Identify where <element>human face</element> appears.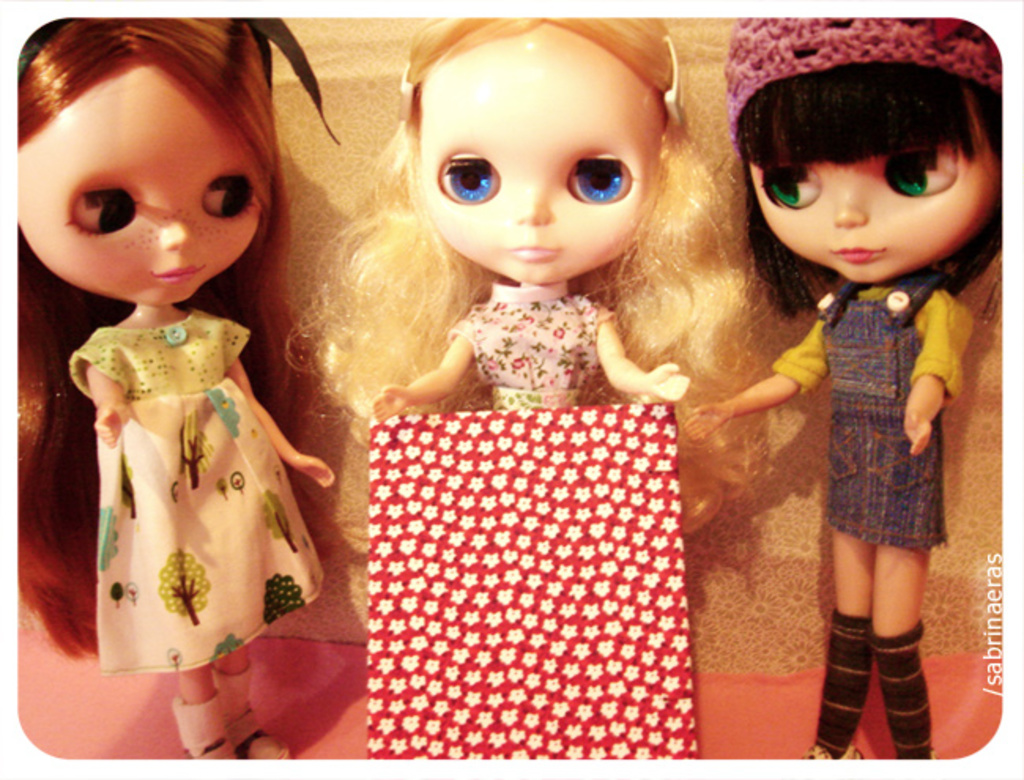
Appears at (419, 27, 660, 284).
